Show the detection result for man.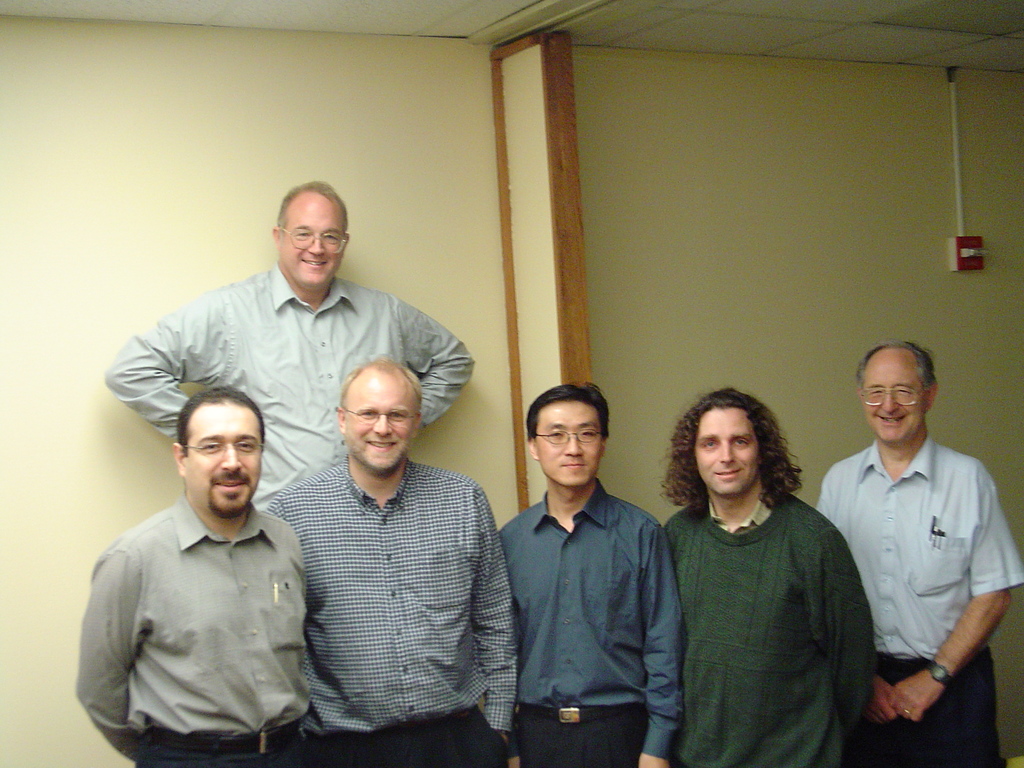
crop(495, 383, 679, 767).
